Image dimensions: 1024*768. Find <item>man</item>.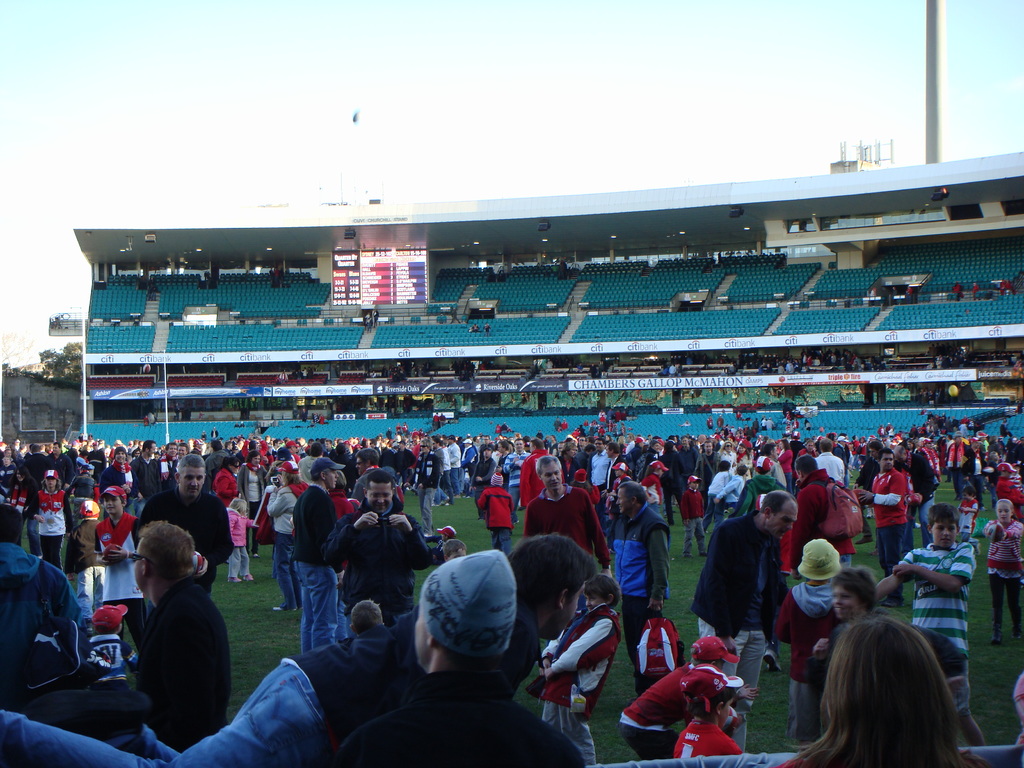
<region>847, 454, 913, 580</region>.
